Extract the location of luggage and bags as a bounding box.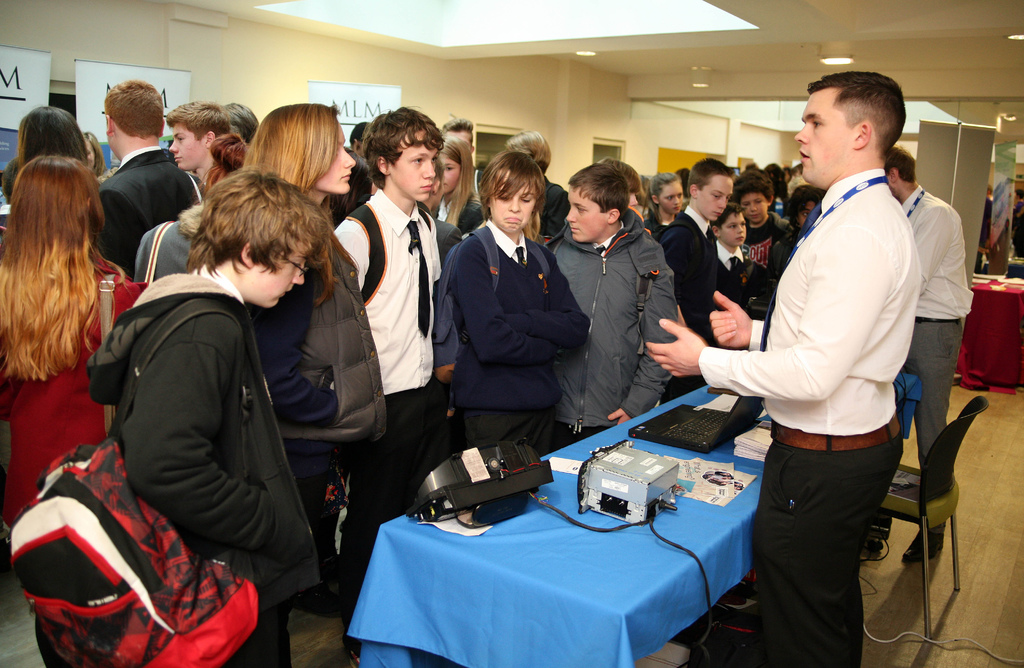
x1=144 y1=218 x2=177 y2=281.
